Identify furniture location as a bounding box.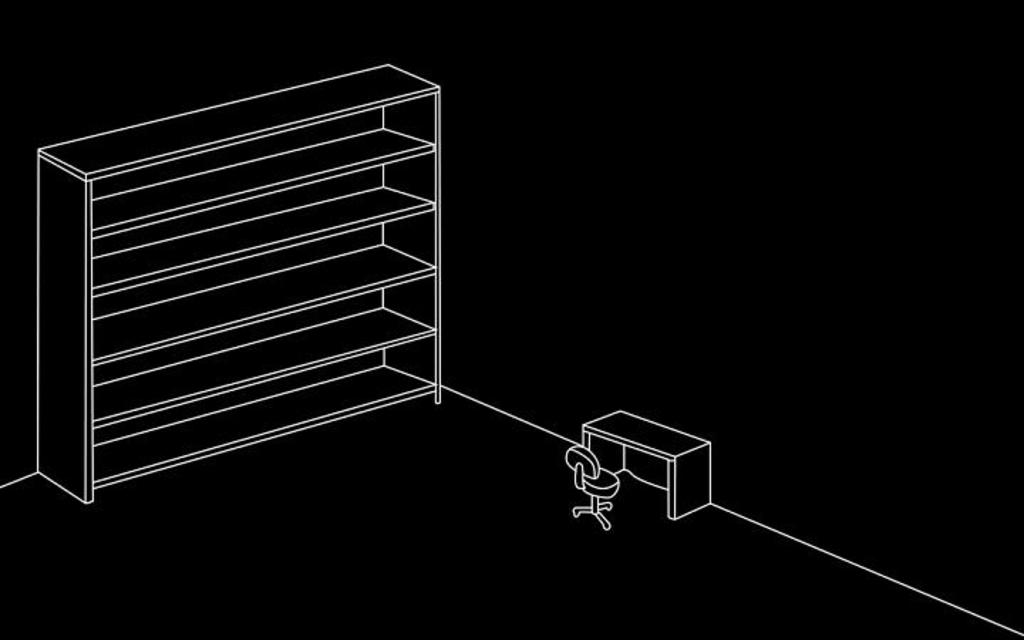
(582, 410, 711, 519).
